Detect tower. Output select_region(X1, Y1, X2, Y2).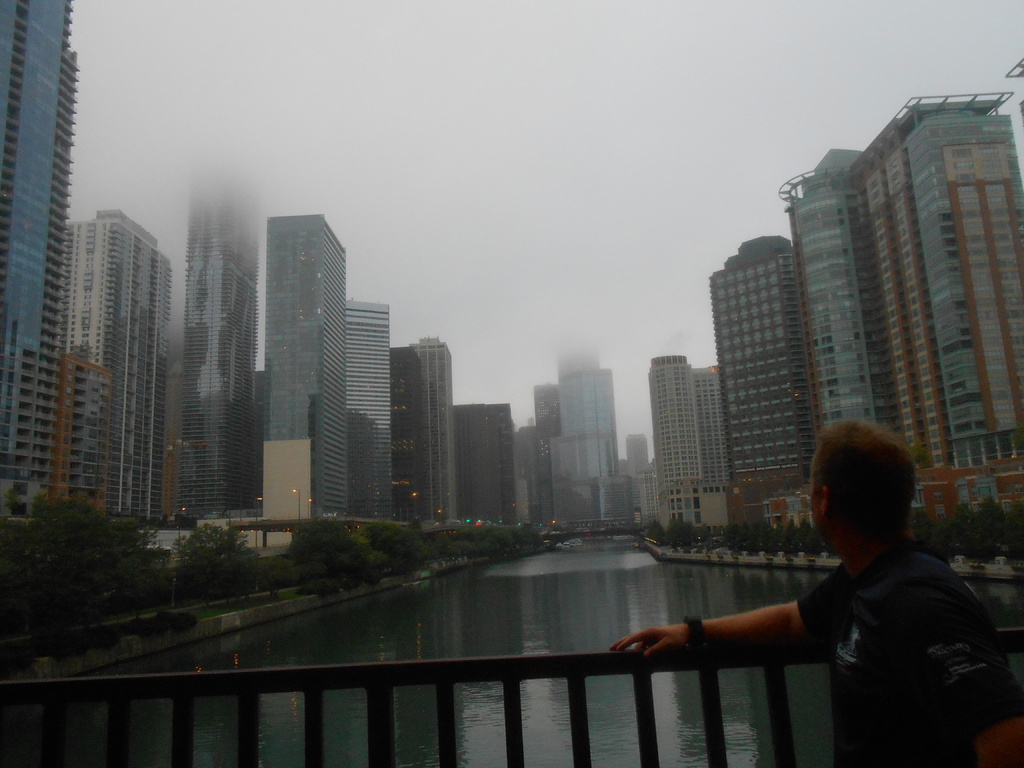
select_region(703, 235, 811, 538).
